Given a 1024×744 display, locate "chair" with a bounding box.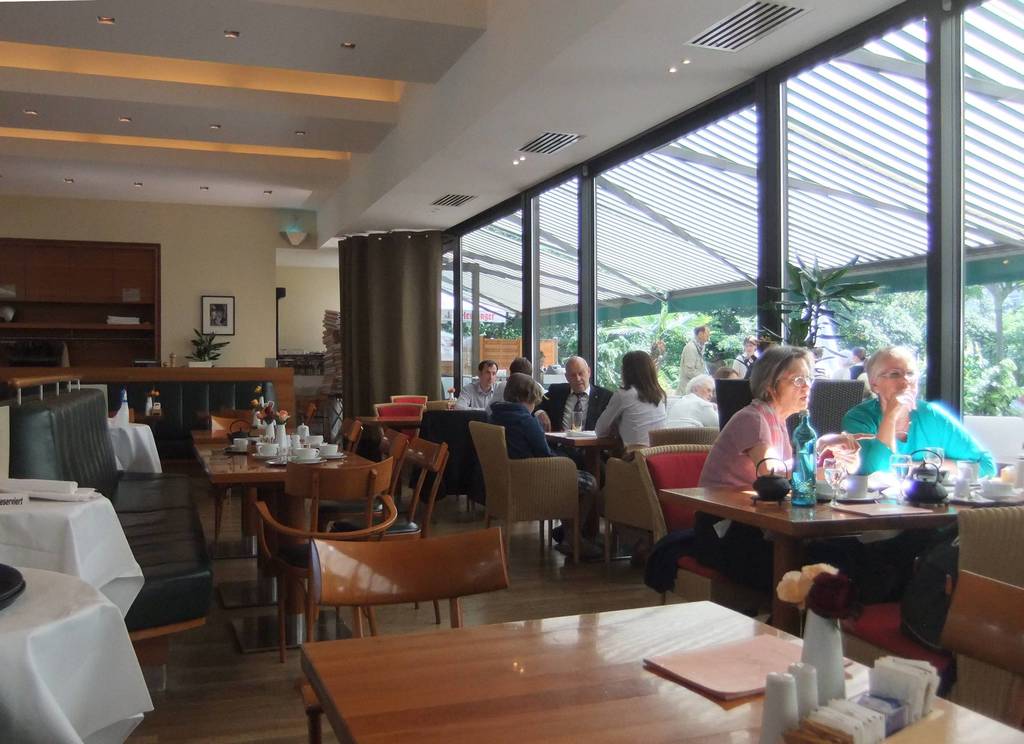
Located: rect(630, 438, 758, 614).
